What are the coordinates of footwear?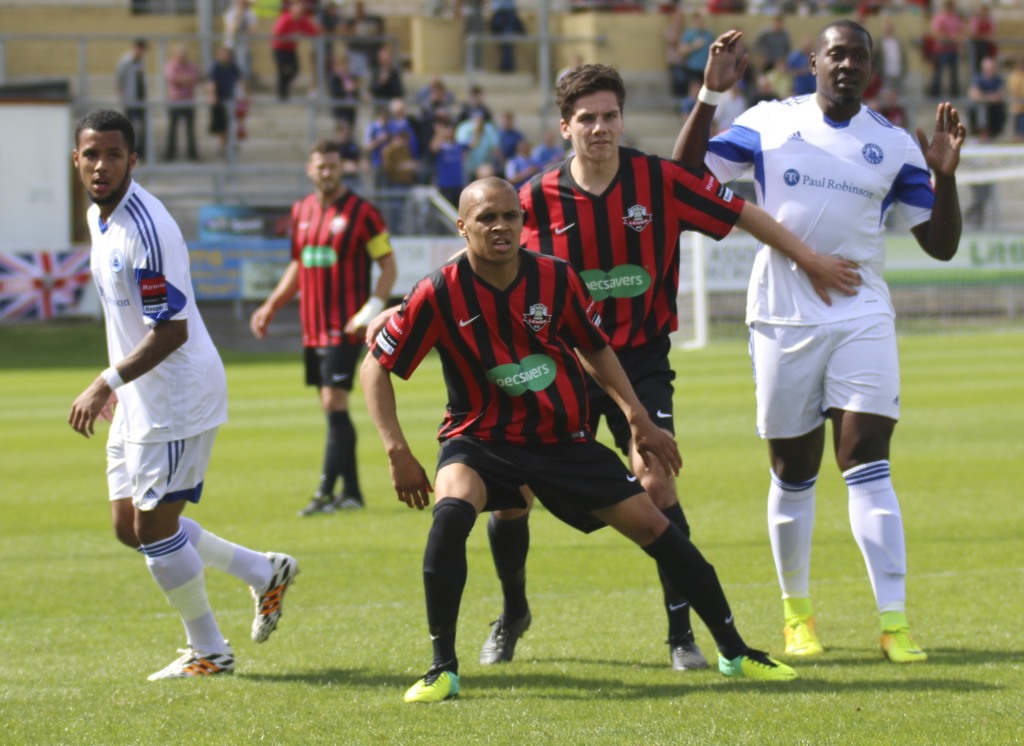
bbox=[248, 551, 304, 645].
